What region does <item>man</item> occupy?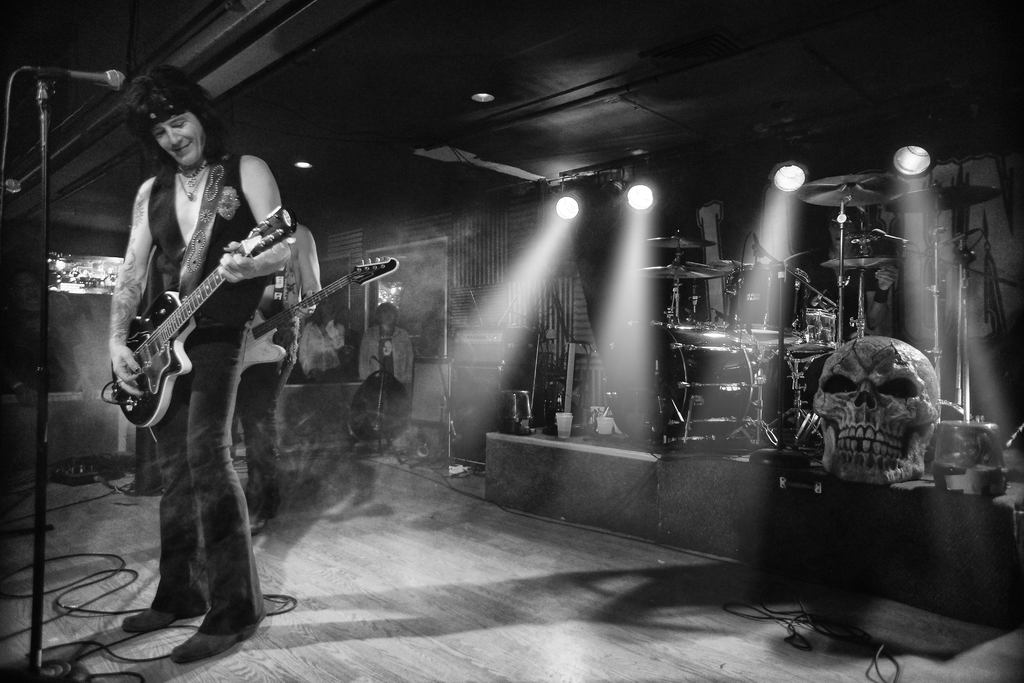
[241,223,325,534].
